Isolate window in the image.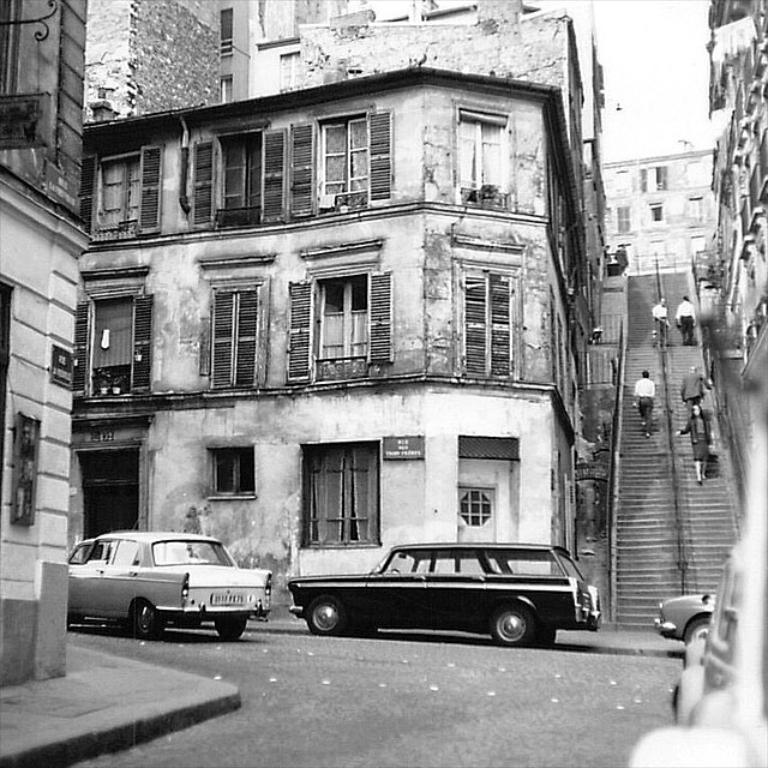
Isolated region: 197,272,278,385.
